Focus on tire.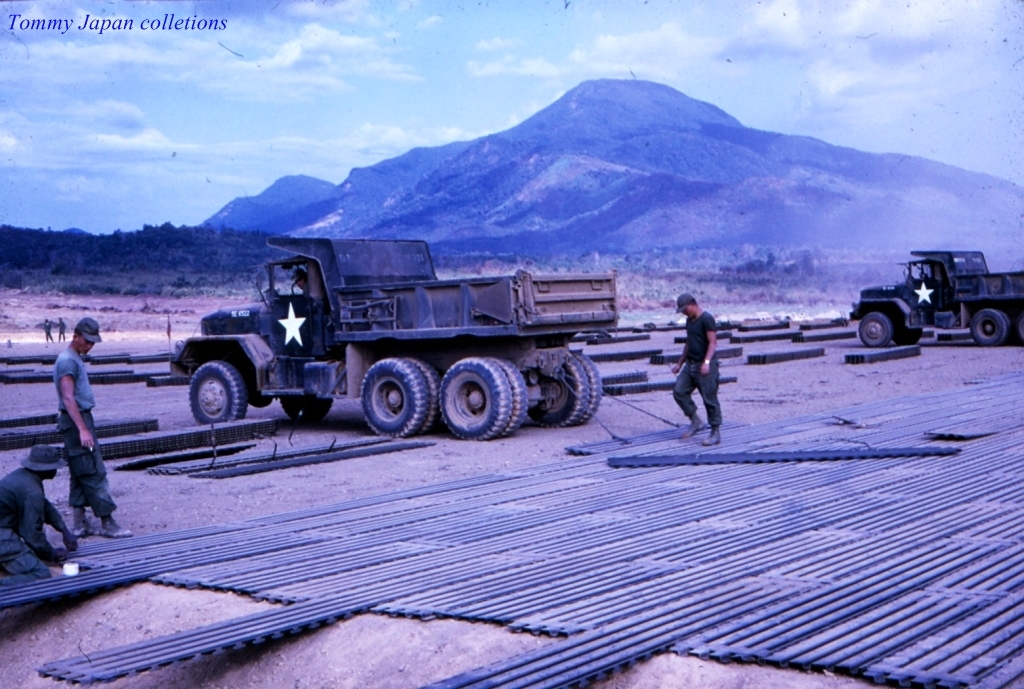
Focused at l=568, t=349, r=602, b=425.
